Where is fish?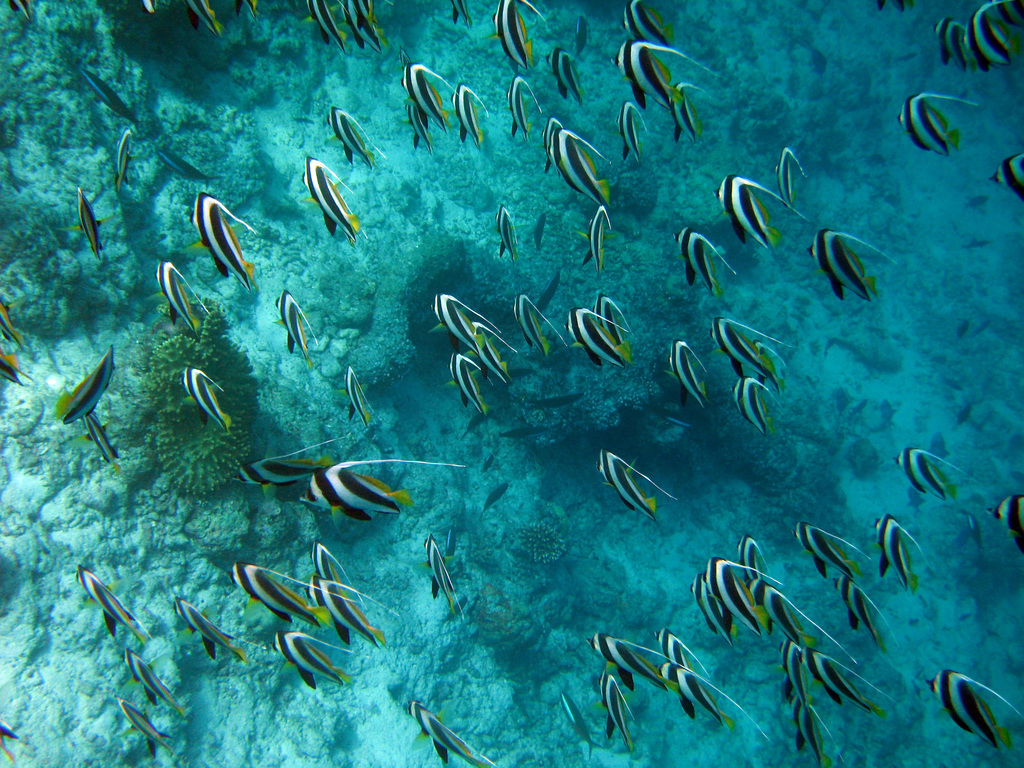
bbox(447, 0, 472, 28).
